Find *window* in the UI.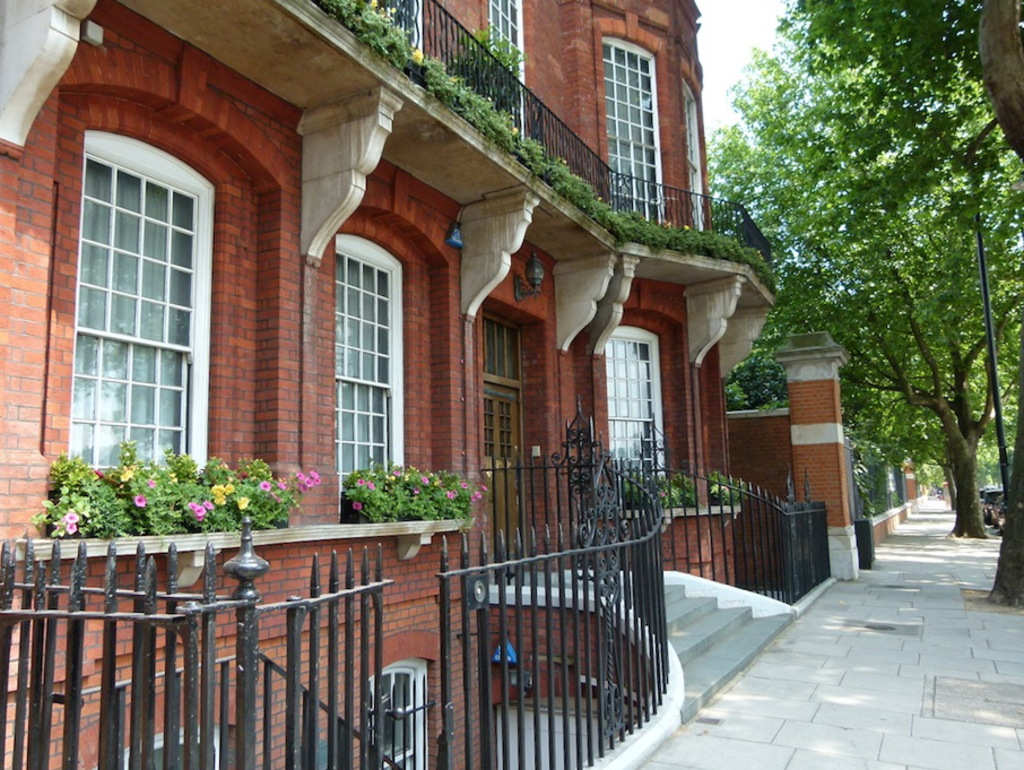
UI element at 119/207/144/249.
